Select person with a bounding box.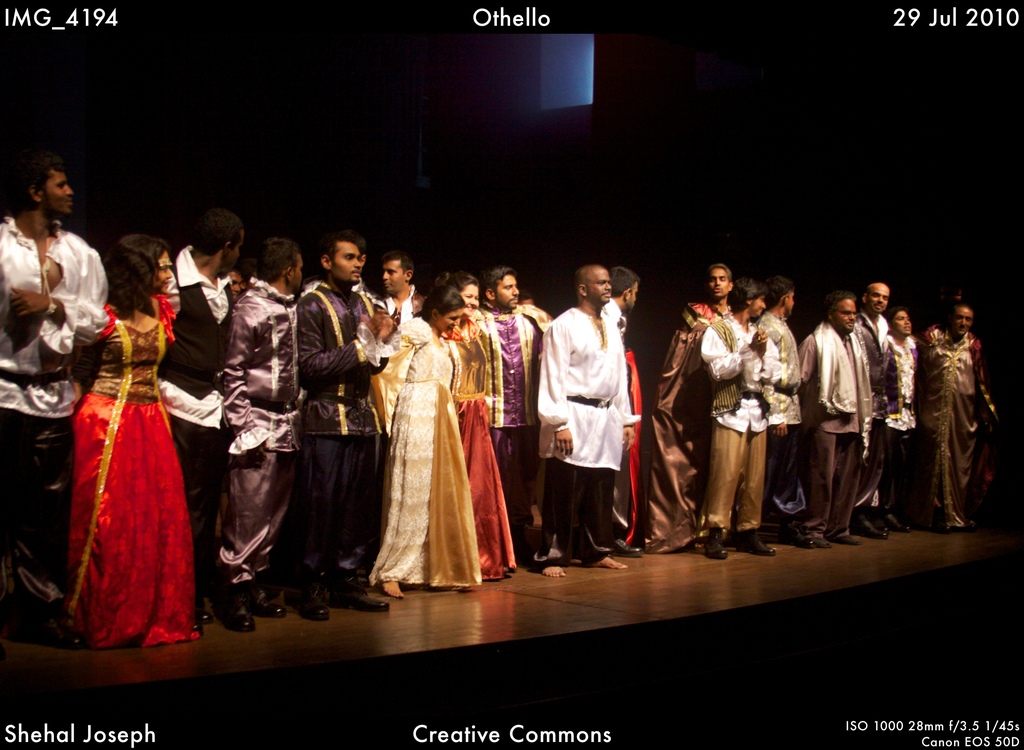
rect(913, 295, 1002, 531).
